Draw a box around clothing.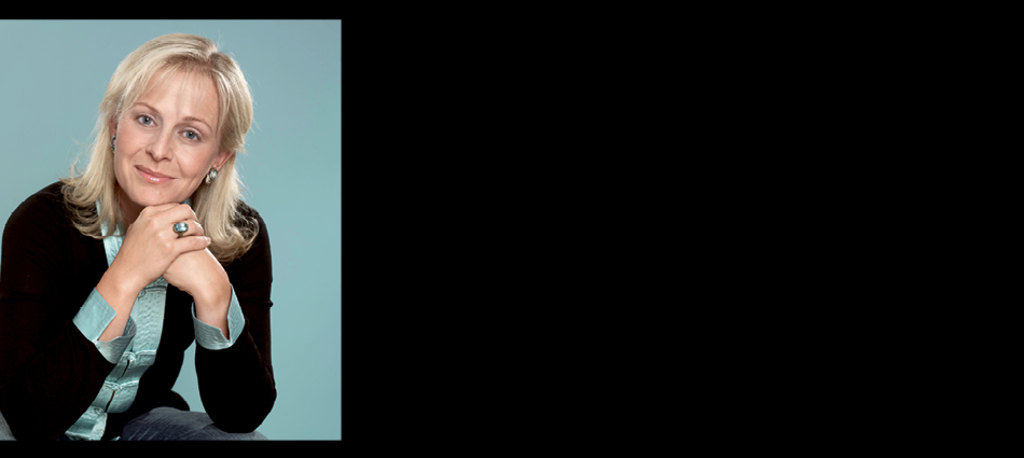
l=0, t=175, r=281, b=455.
